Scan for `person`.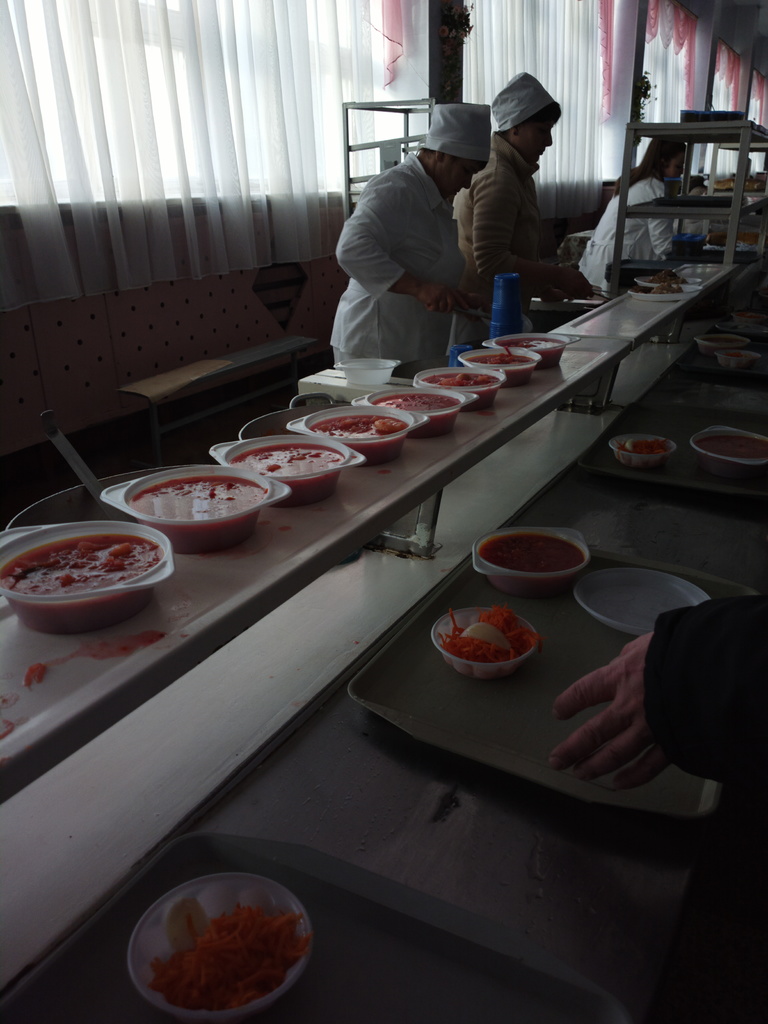
Scan result: (577,137,682,300).
